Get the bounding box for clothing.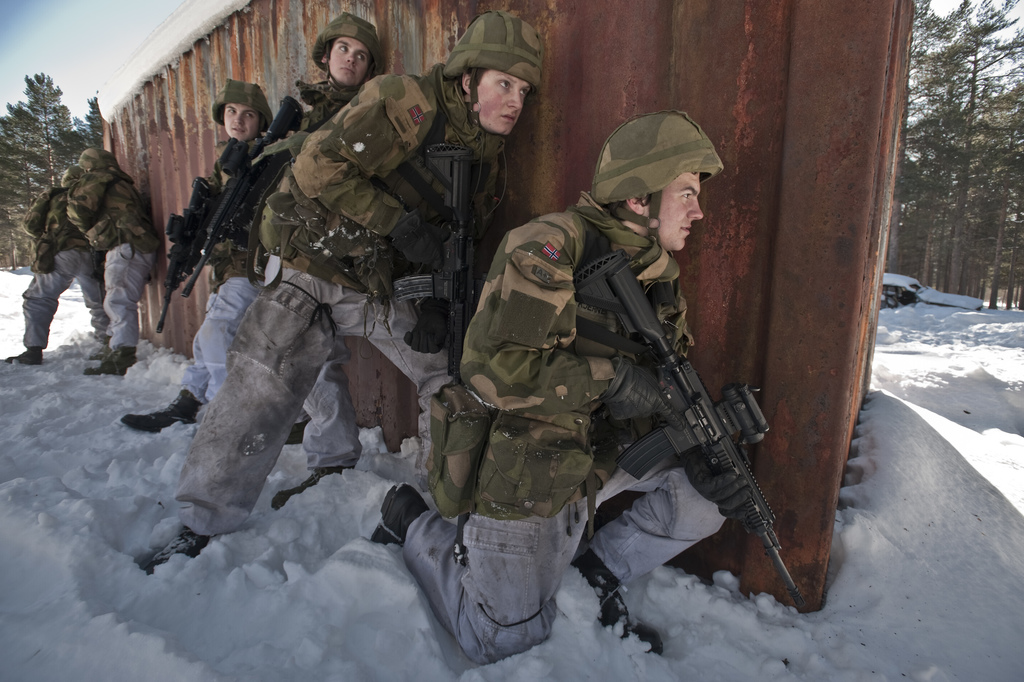
(x1=454, y1=191, x2=692, y2=521).
